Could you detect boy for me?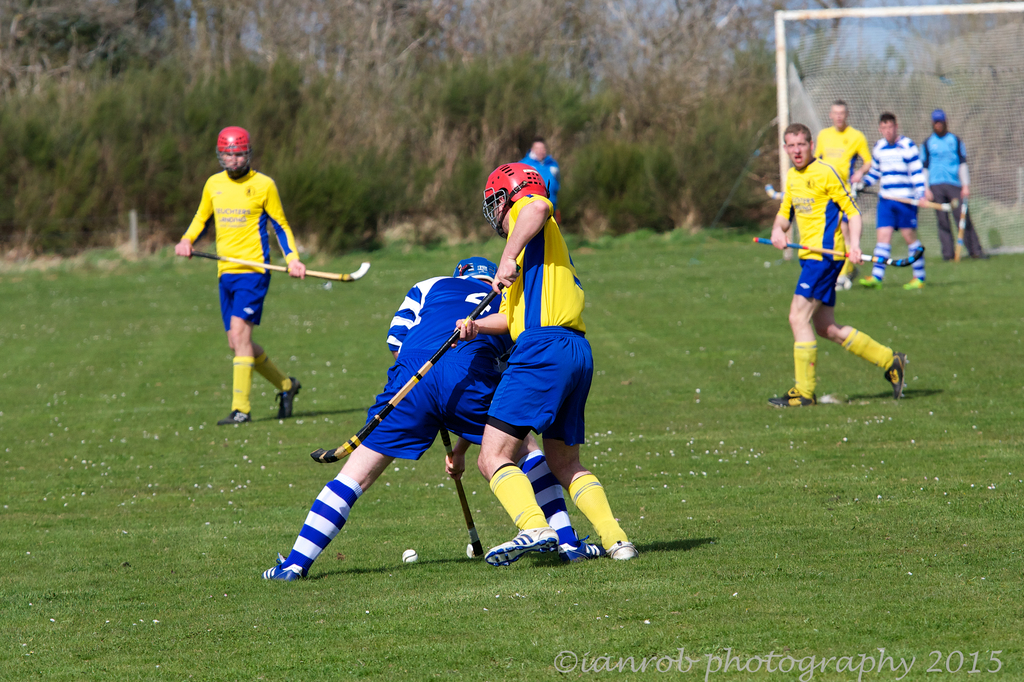
Detection result: {"left": 446, "top": 170, "right": 637, "bottom": 585}.
